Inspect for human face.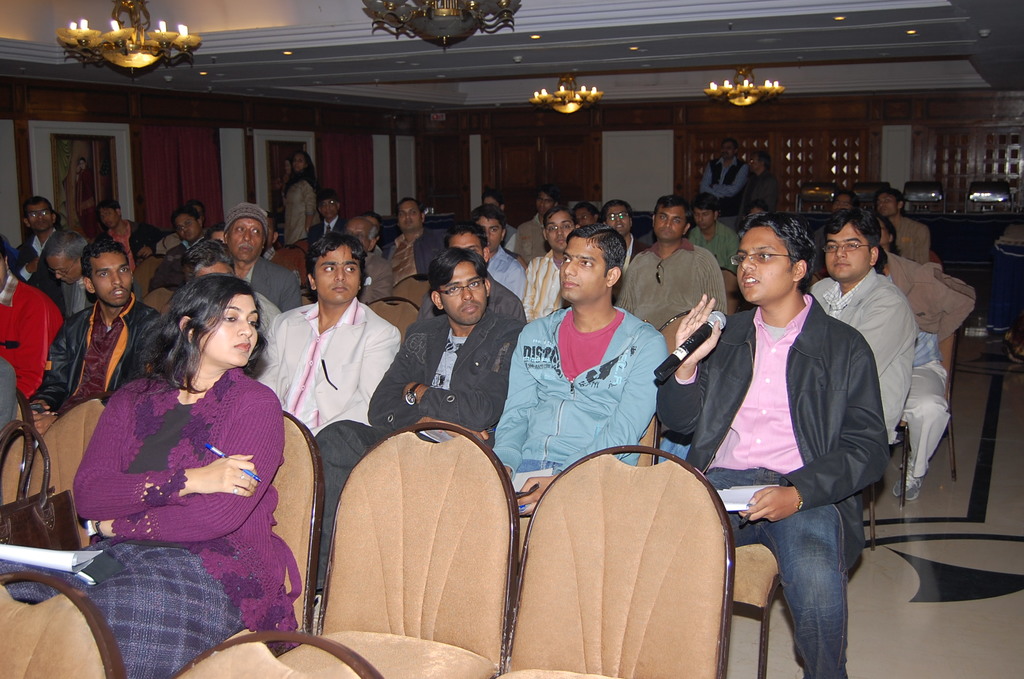
Inspection: crop(196, 291, 260, 363).
